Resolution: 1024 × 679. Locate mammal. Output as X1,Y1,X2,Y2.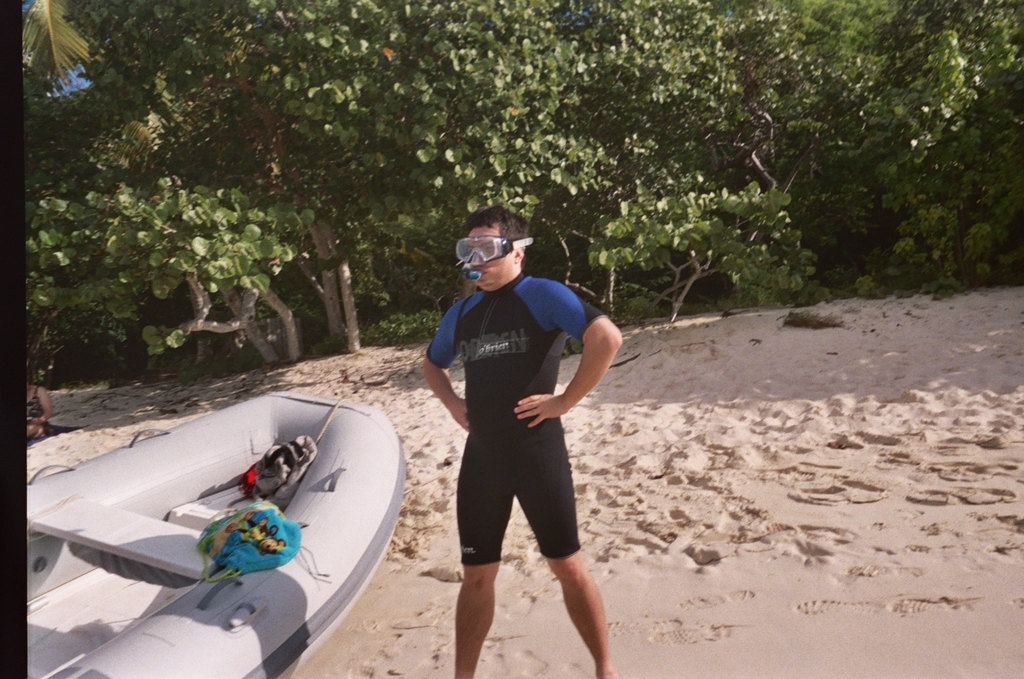
29,376,54,442.
